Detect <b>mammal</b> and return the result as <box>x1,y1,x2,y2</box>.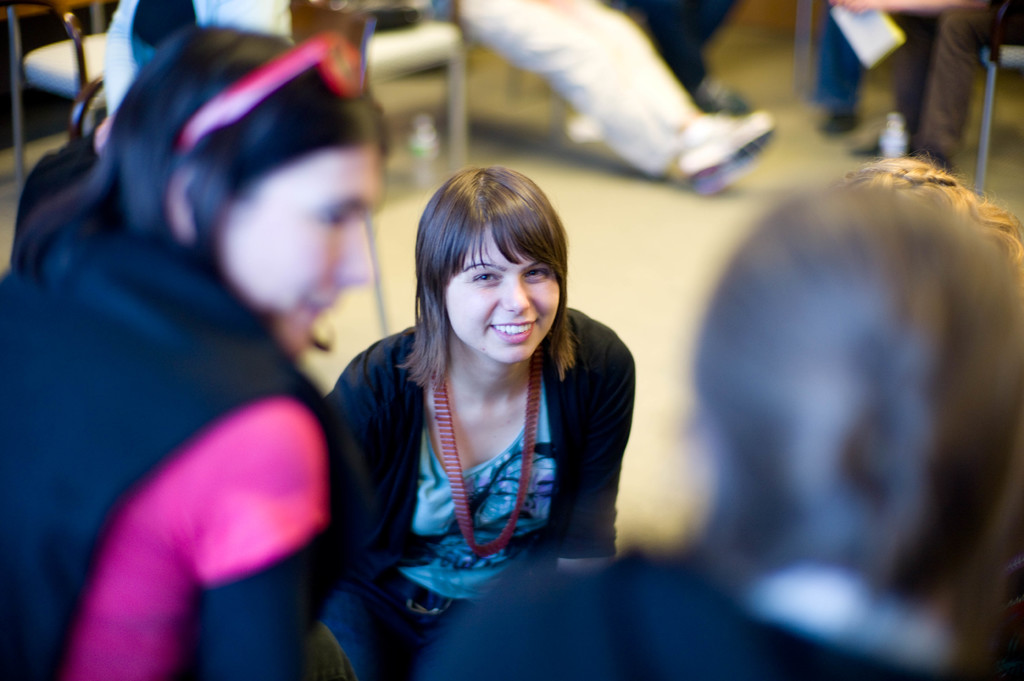
<box>289,166,650,630</box>.
